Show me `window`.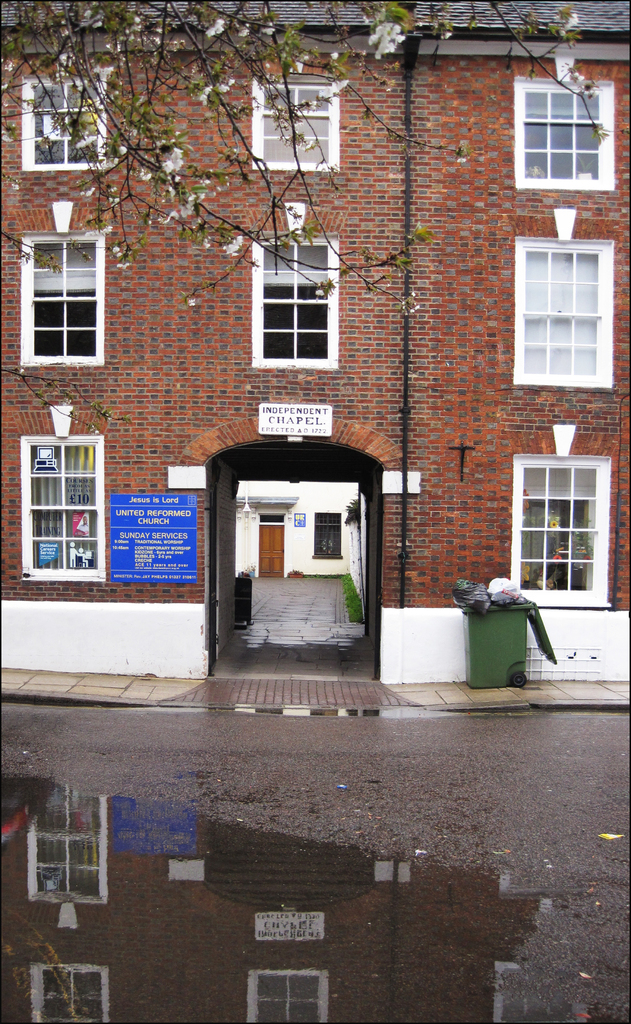
`window` is here: 12:233:104:364.
